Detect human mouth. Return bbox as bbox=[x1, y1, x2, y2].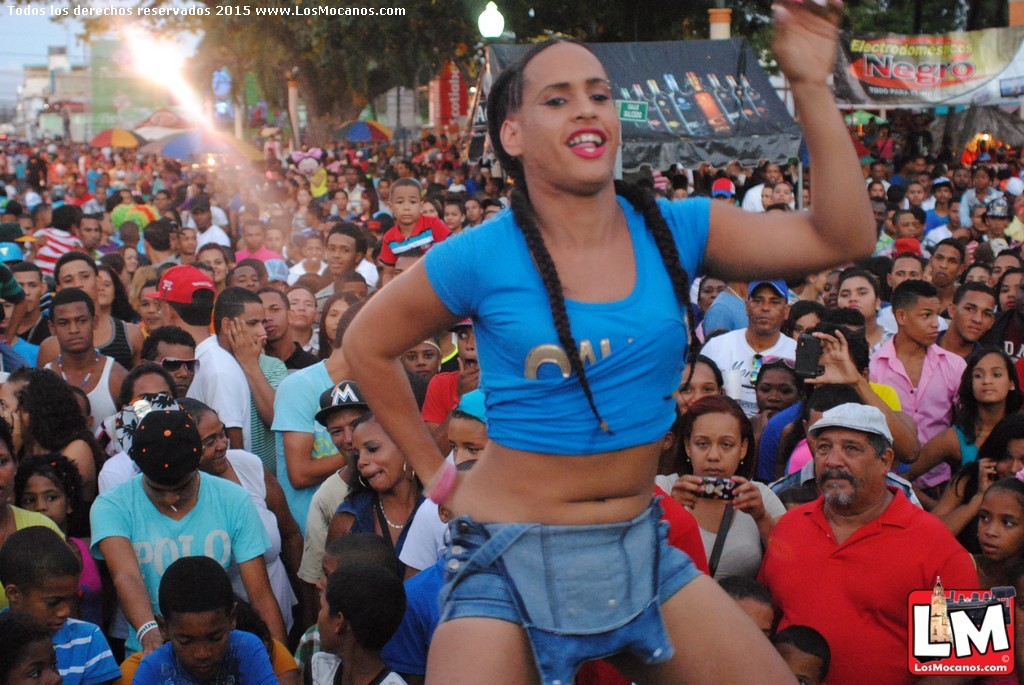
bbox=[295, 311, 309, 321].
